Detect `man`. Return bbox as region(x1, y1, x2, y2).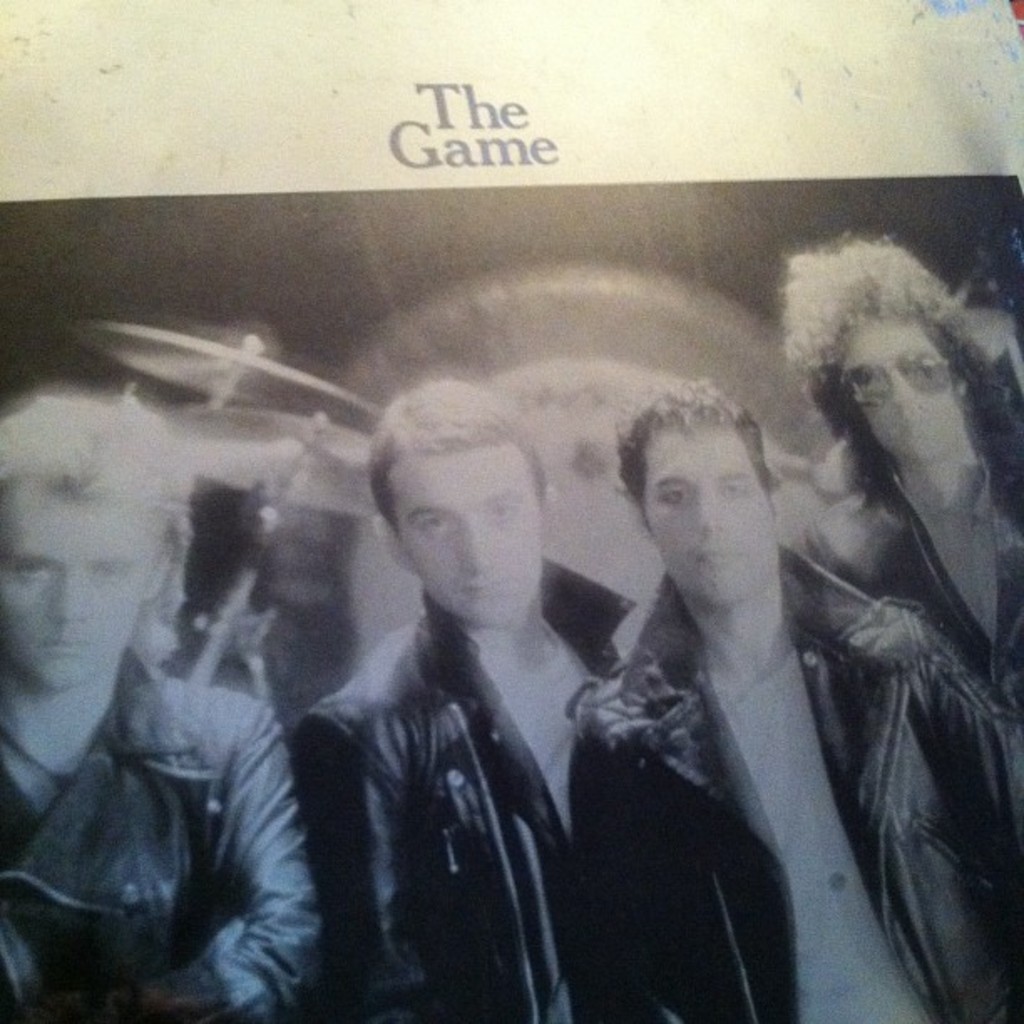
region(289, 375, 643, 1022).
